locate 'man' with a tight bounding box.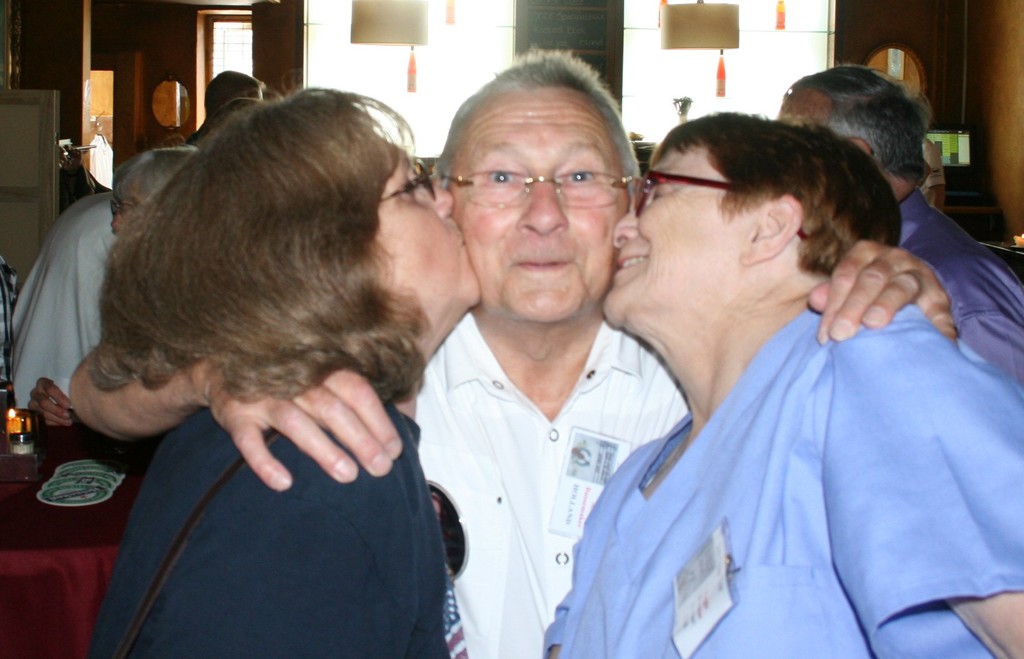
(538,119,1023,658).
